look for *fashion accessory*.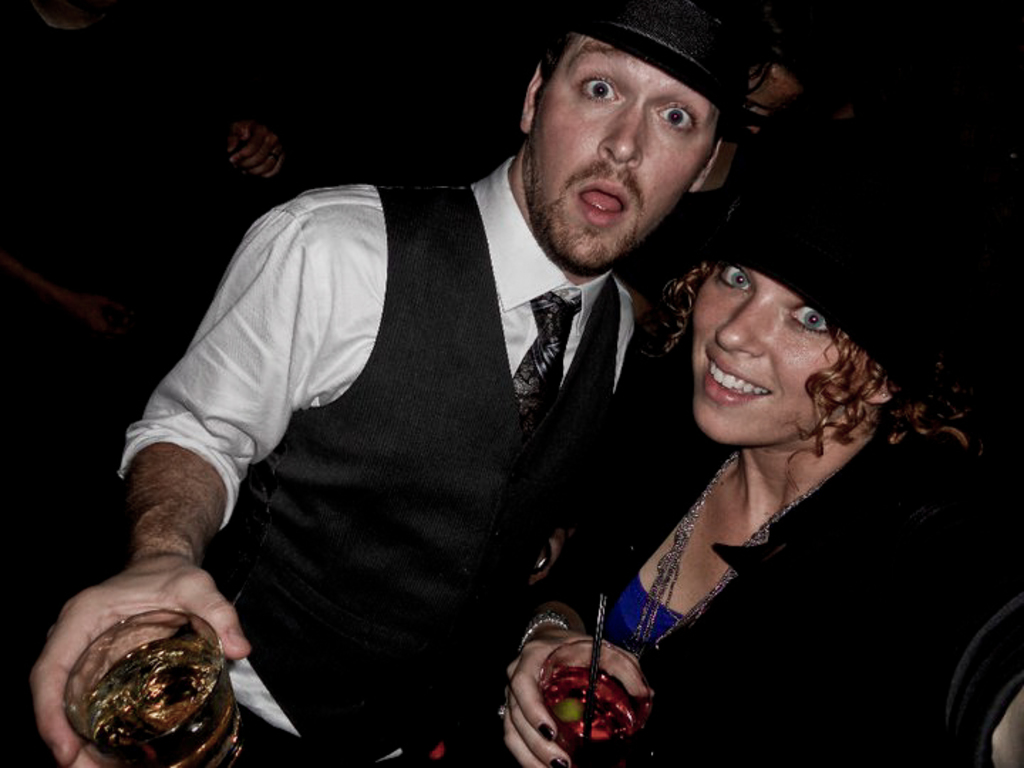
Found: <region>491, 697, 515, 722</region>.
